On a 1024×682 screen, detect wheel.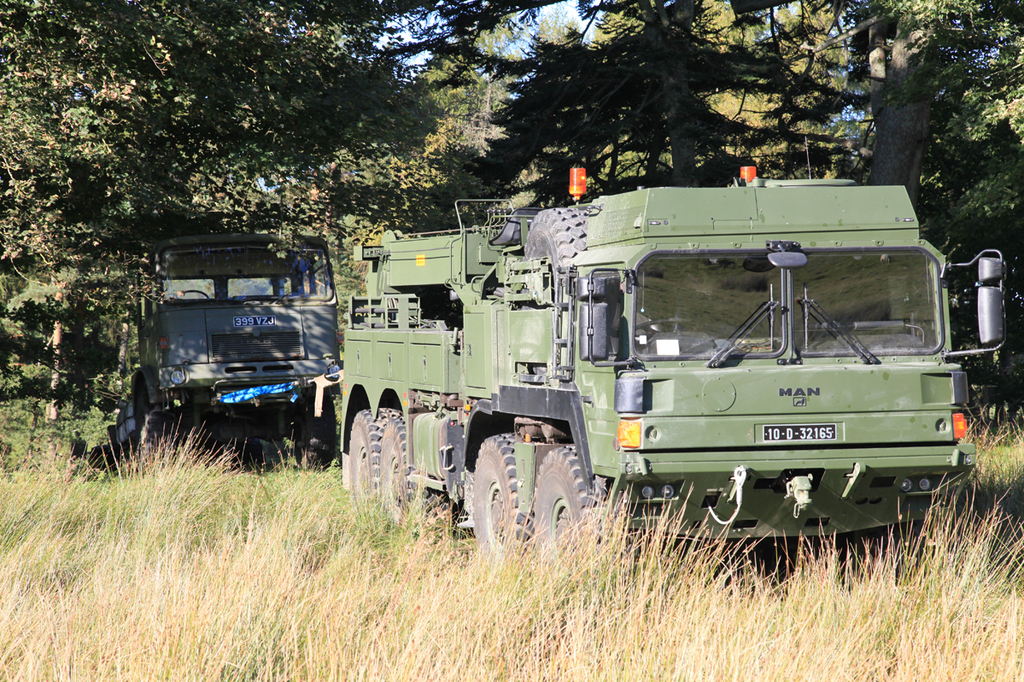
detection(521, 208, 586, 312).
